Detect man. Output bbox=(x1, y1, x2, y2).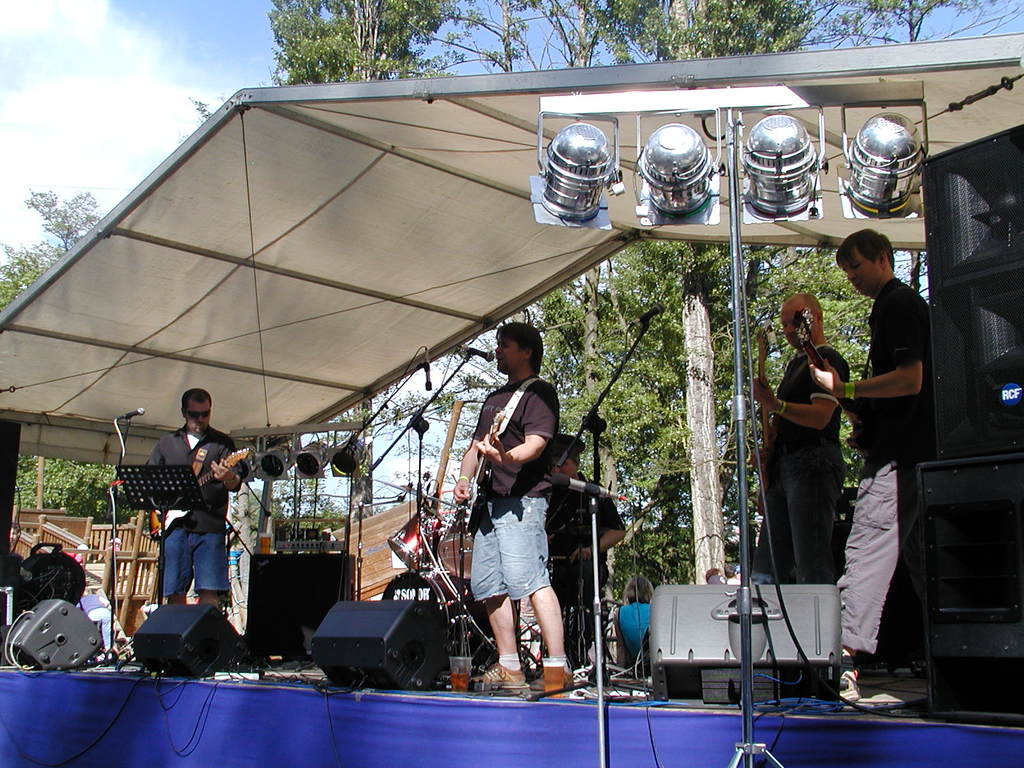
bbox=(149, 387, 248, 611).
